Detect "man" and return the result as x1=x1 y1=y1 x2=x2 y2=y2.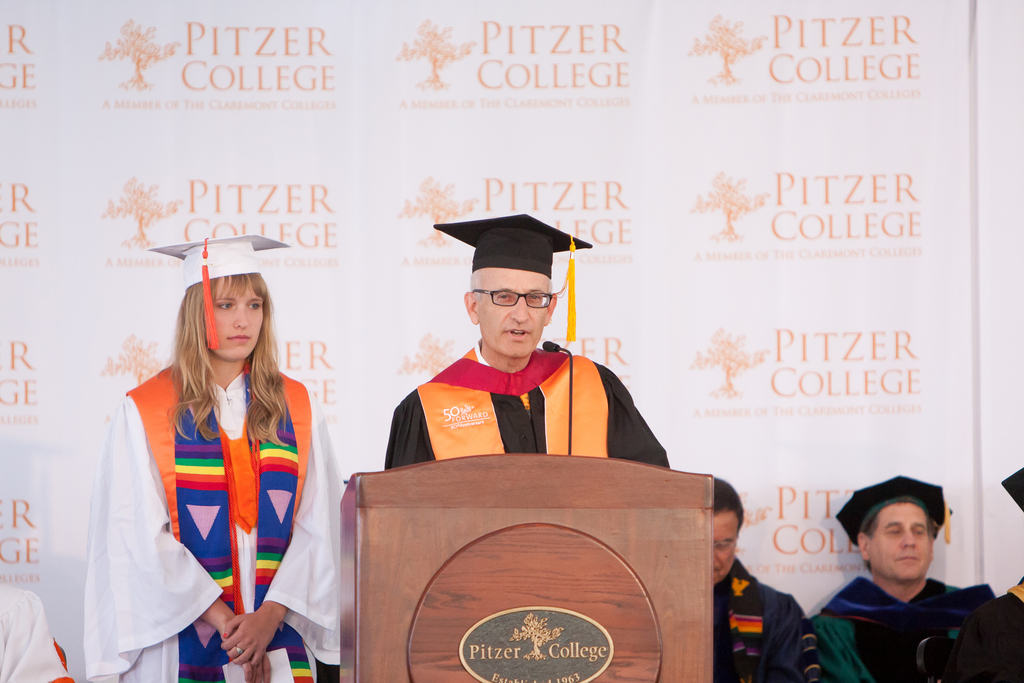
x1=711 y1=481 x2=817 y2=682.
